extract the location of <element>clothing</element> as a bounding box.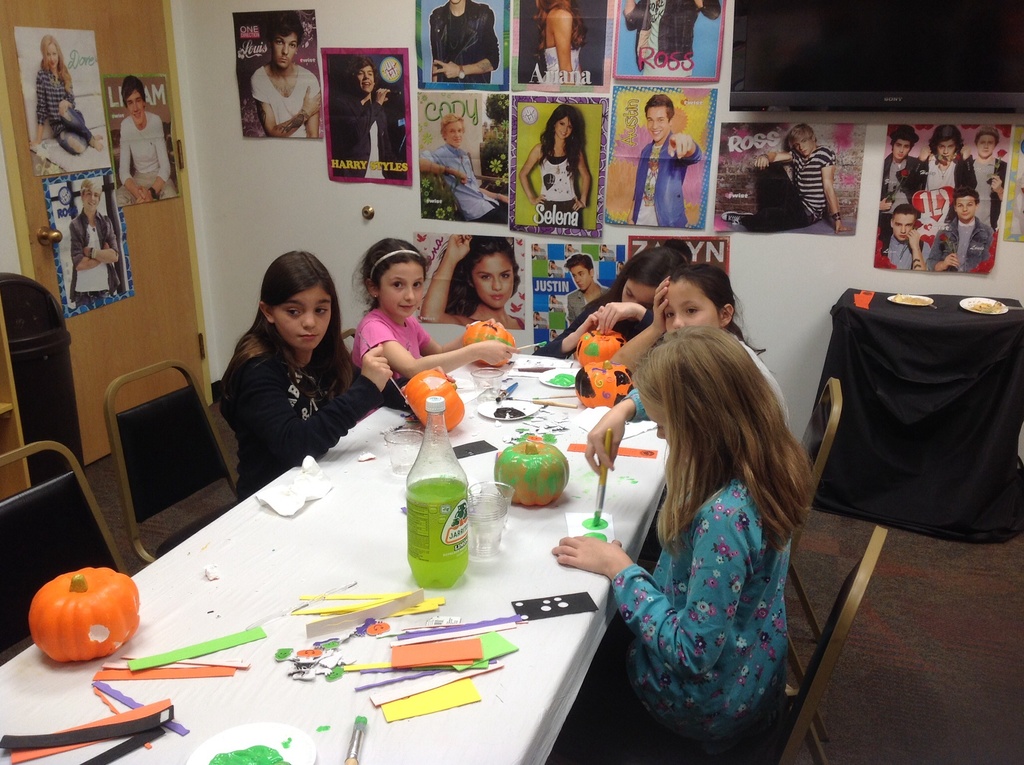
(881,236,931,270).
